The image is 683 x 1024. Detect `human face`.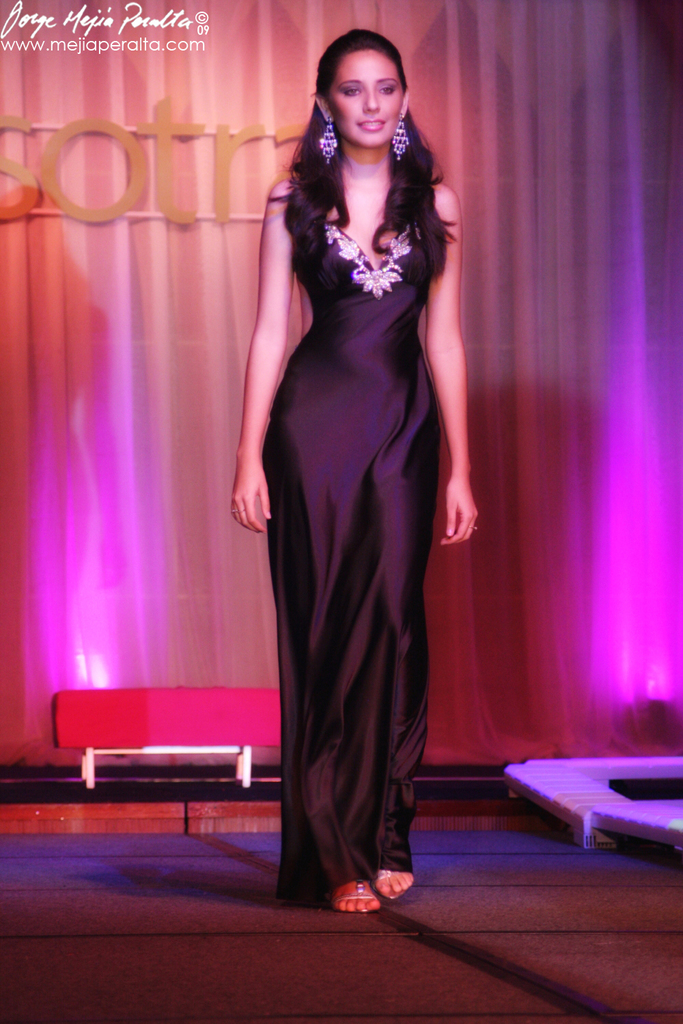
Detection: <box>326,46,402,143</box>.
